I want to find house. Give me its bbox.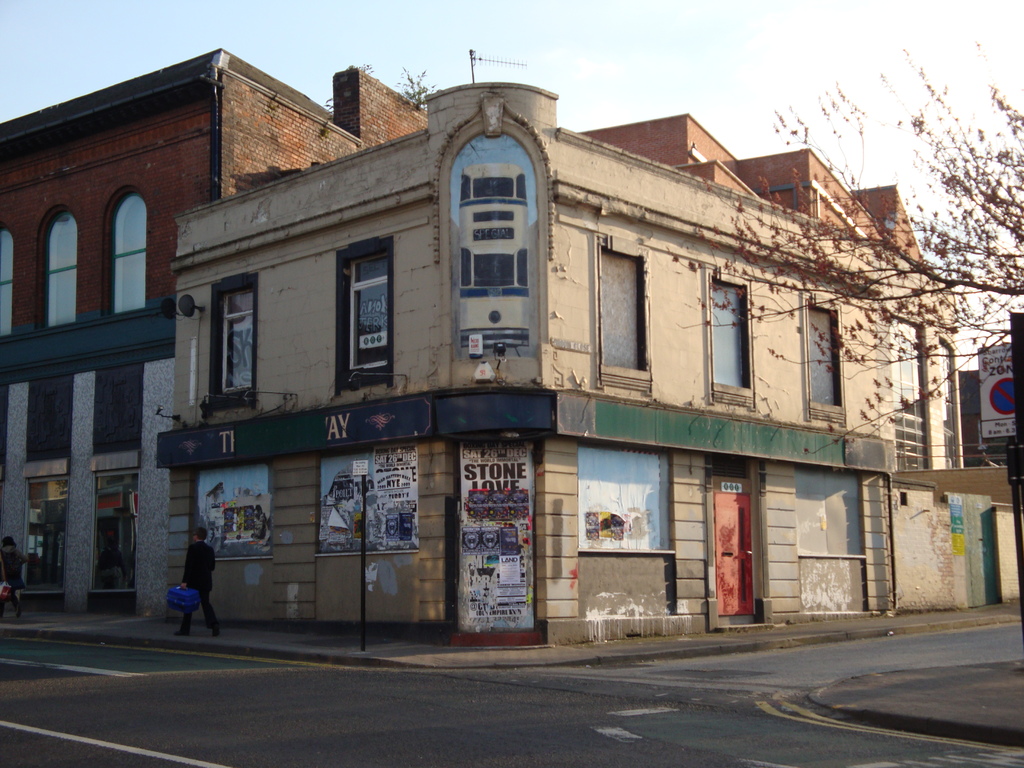
<box>164,79,996,639</box>.
